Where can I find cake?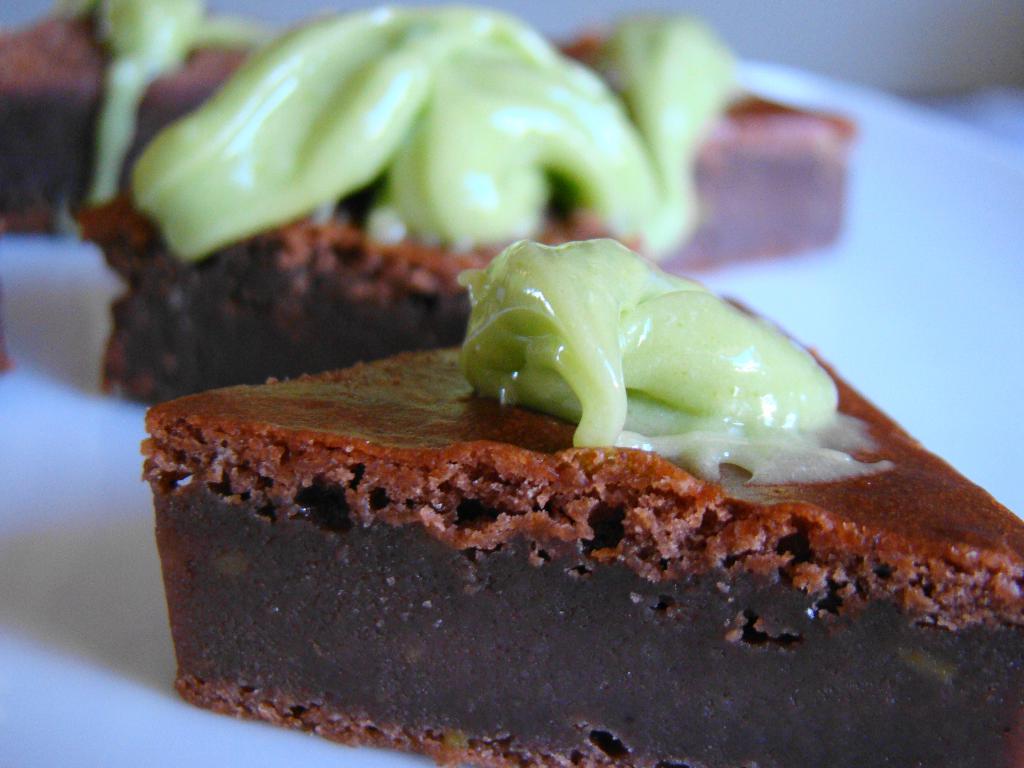
You can find it at 80/5/856/410.
